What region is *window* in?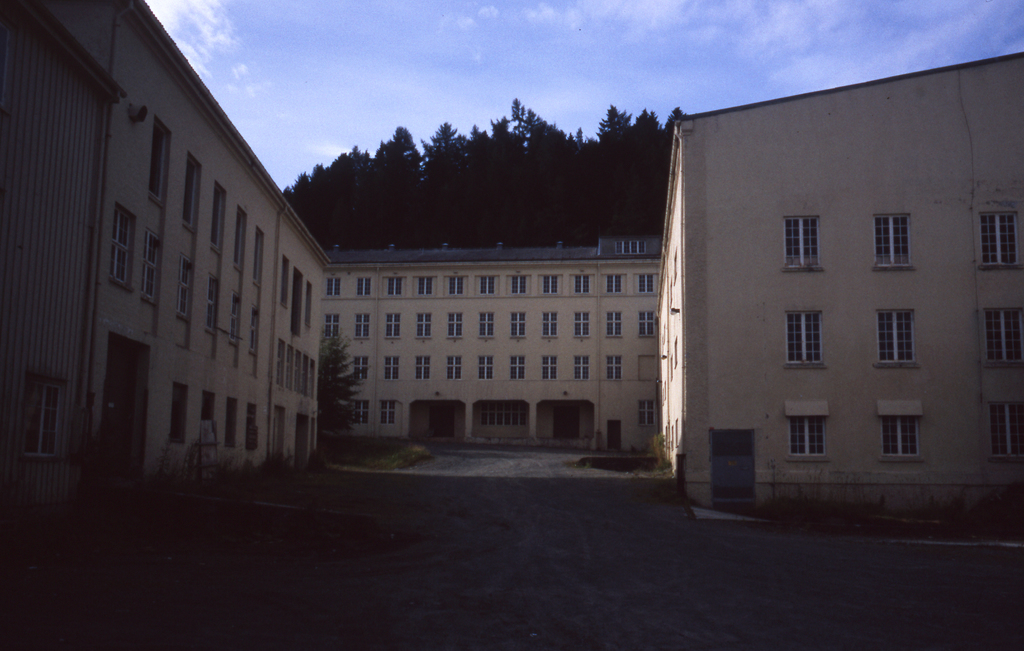
box(383, 357, 404, 379).
